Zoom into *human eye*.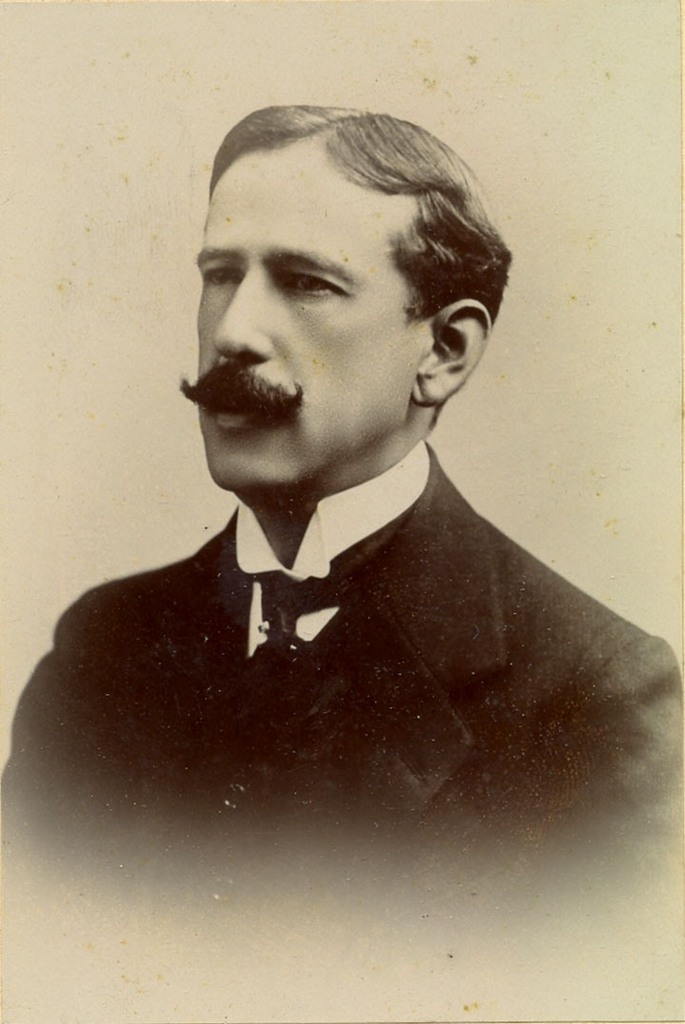
Zoom target: l=270, t=248, r=358, b=313.
